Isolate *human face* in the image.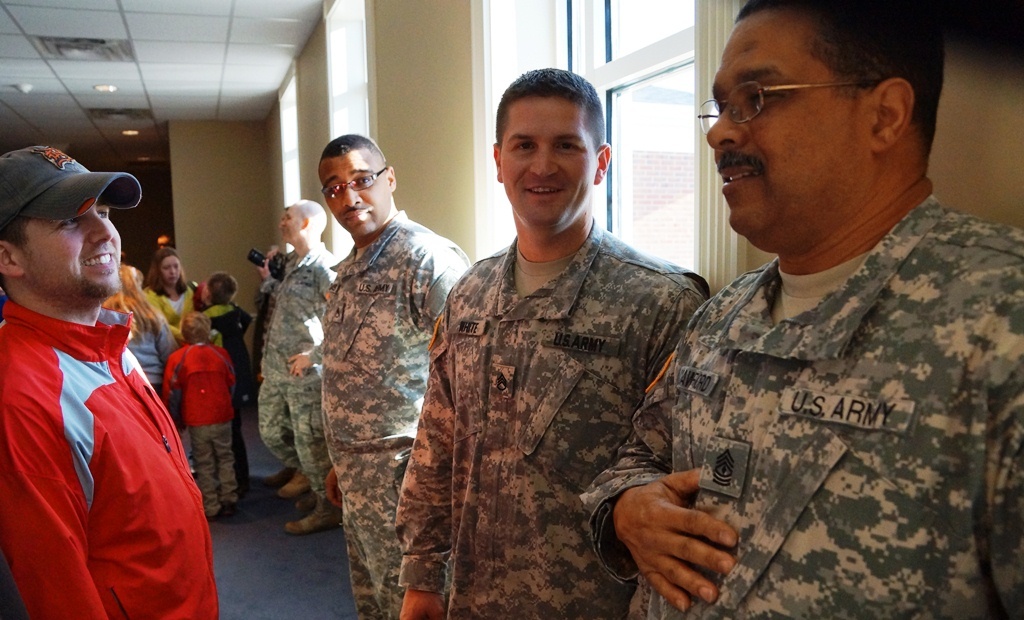
Isolated region: [501, 102, 599, 230].
